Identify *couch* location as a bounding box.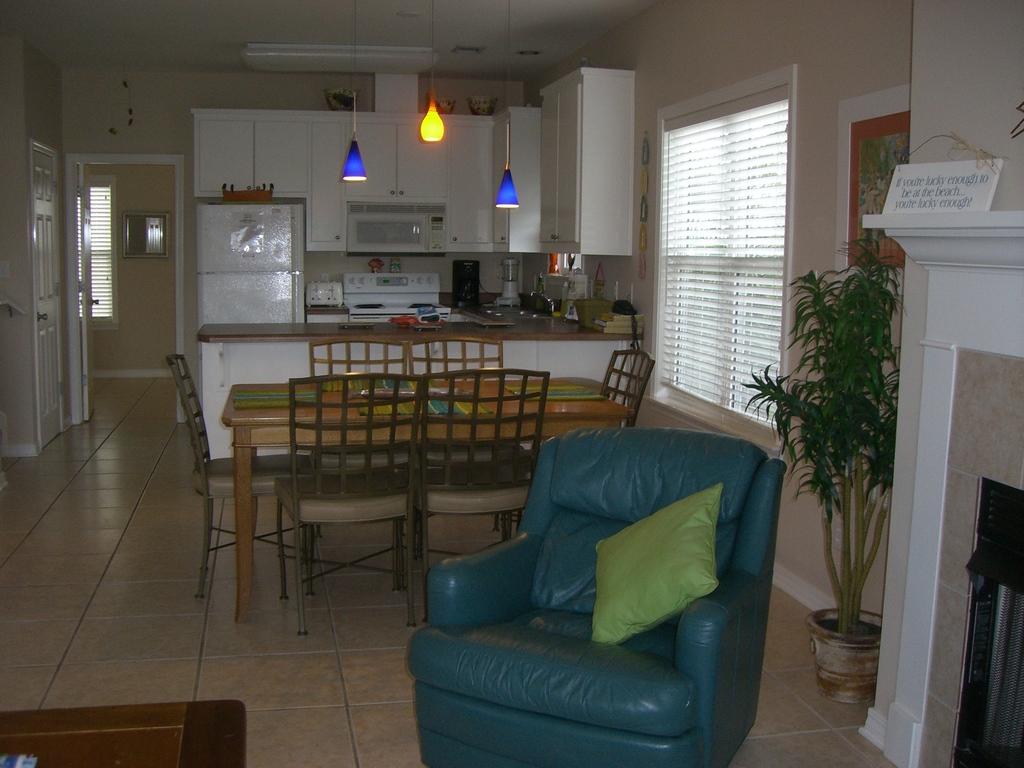
(left=387, top=399, right=803, bottom=766).
